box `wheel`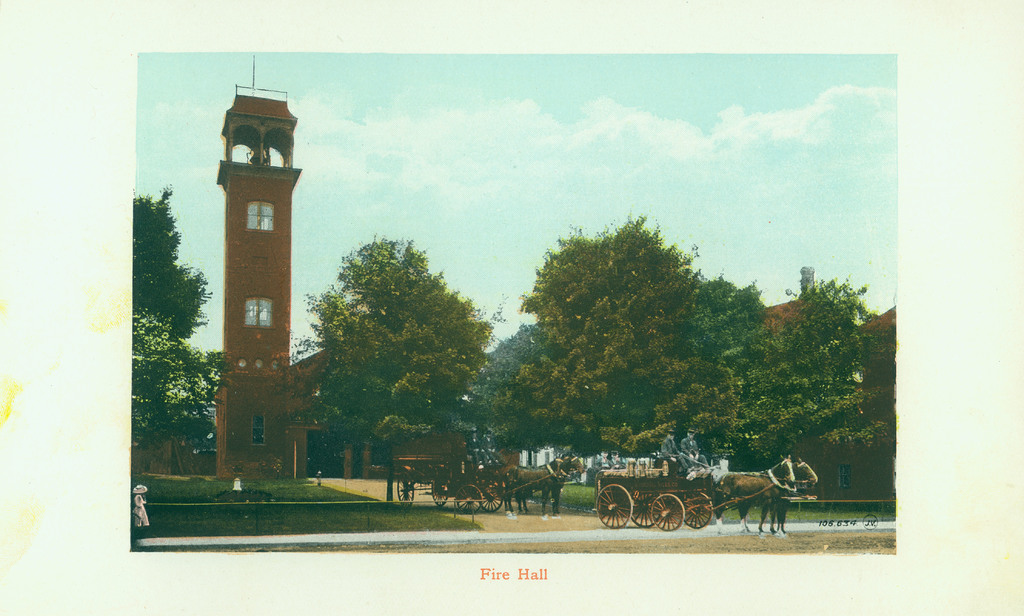
[627, 484, 660, 530]
